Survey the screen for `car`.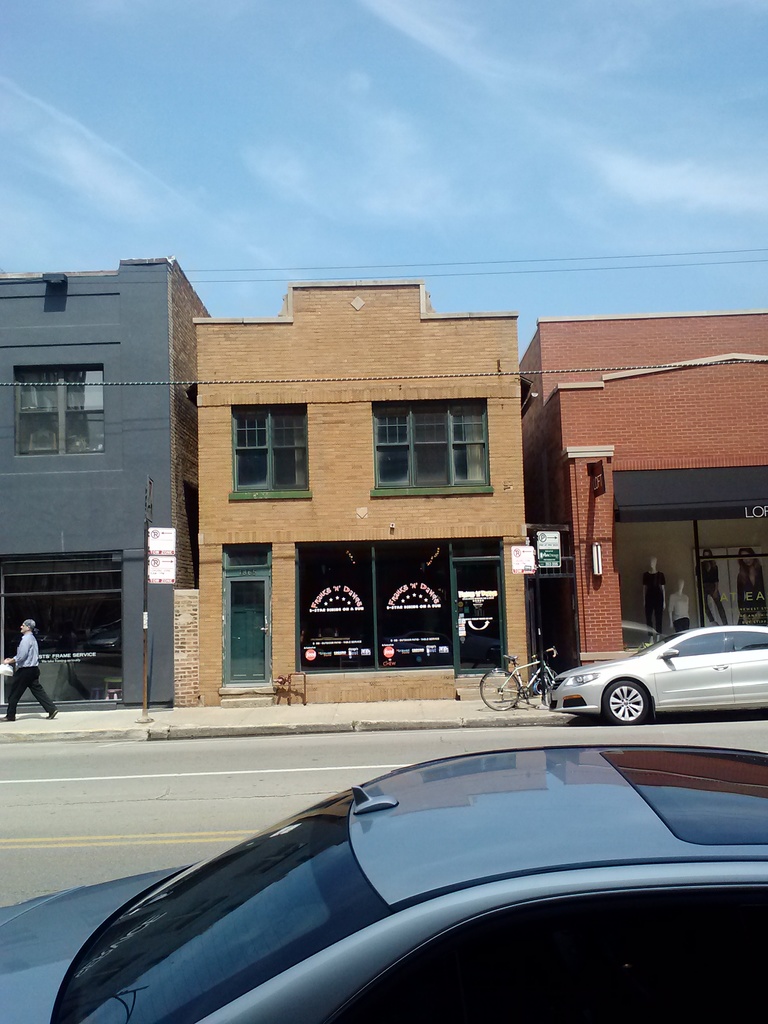
Survey found: region(53, 713, 752, 1011).
